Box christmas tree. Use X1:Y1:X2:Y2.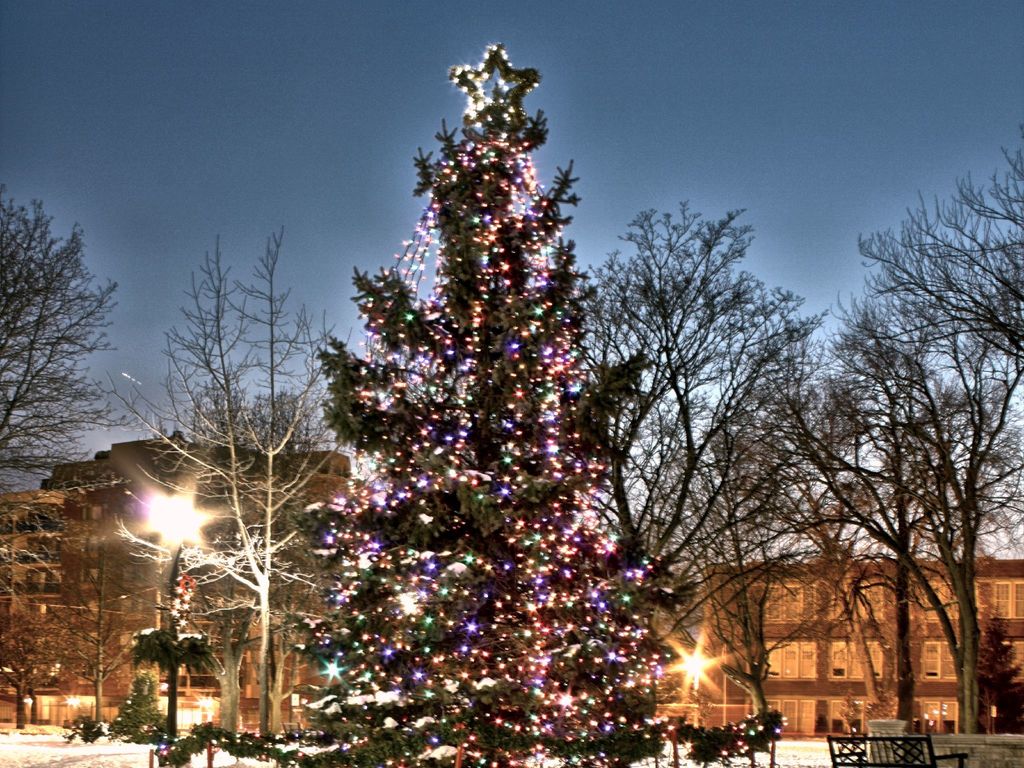
283:45:676:752.
